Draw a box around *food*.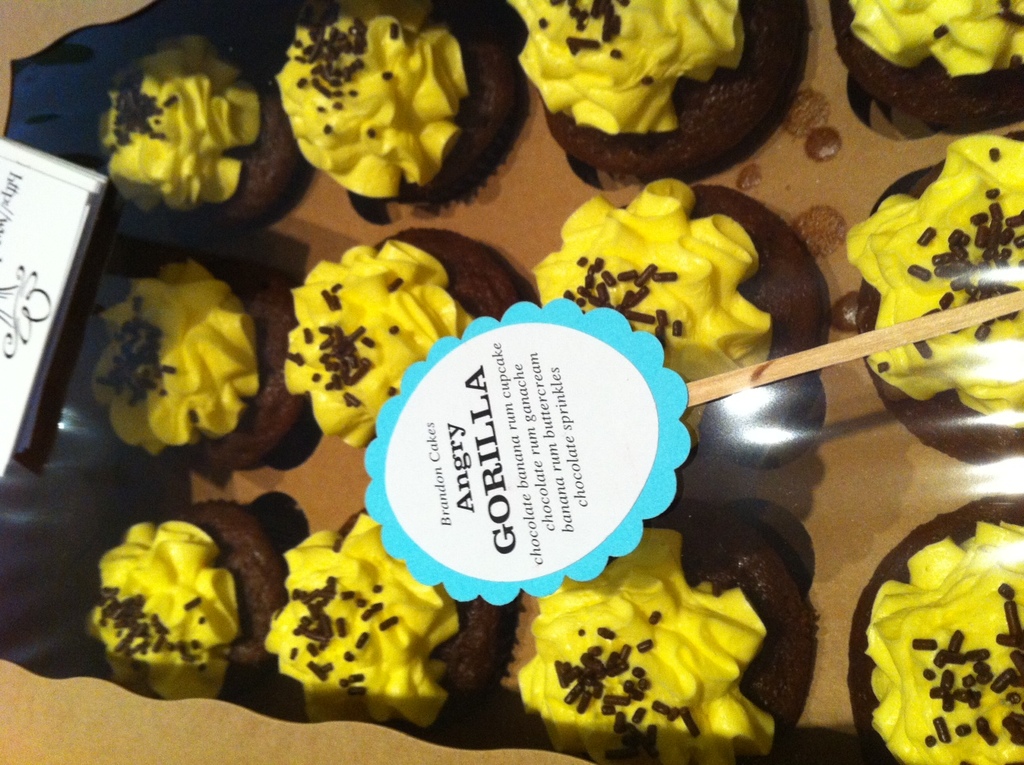
bbox=(653, 511, 817, 718).
